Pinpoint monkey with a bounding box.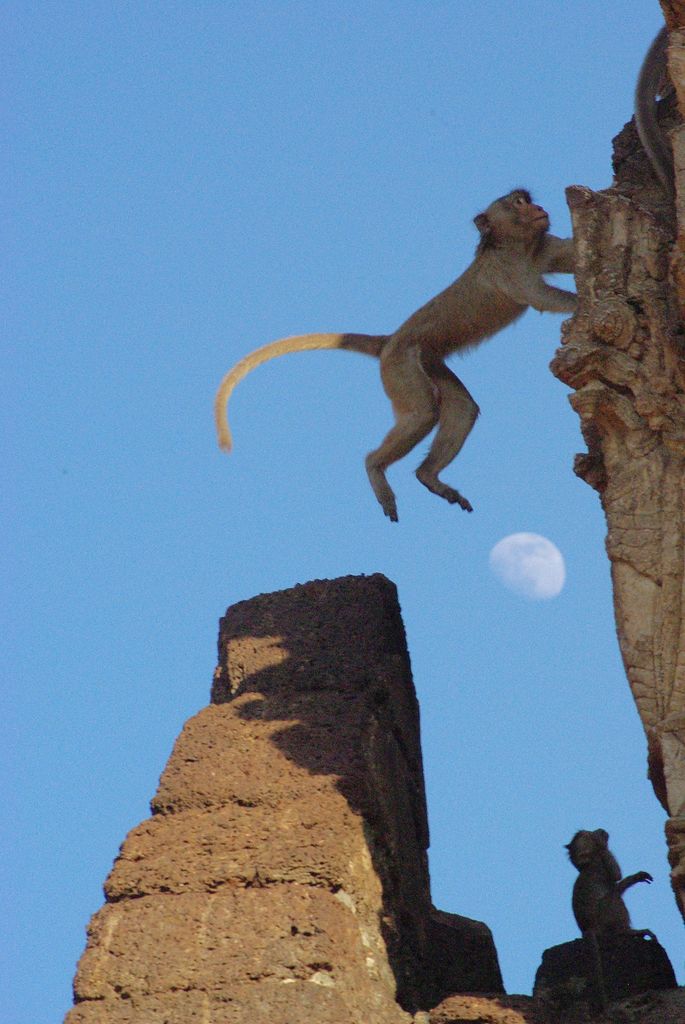
crop(230, 191, 587, 556).
